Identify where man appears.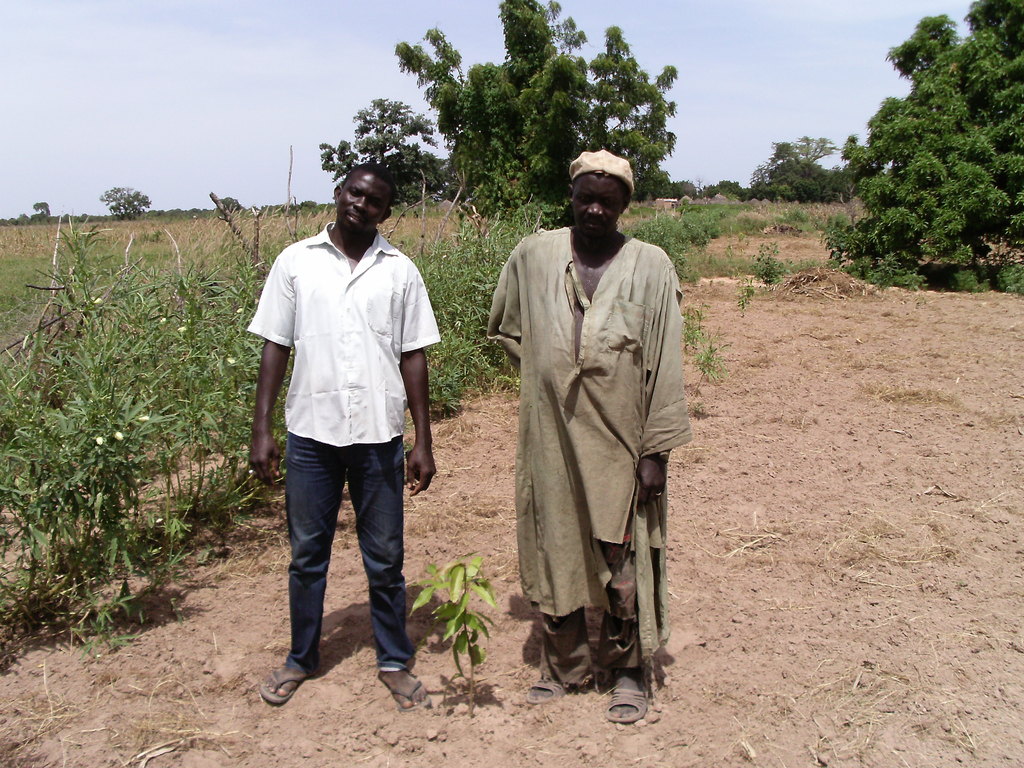
Appears at {"x1": 488, "y1": 148, "x2": 692, "y2": 723}.
